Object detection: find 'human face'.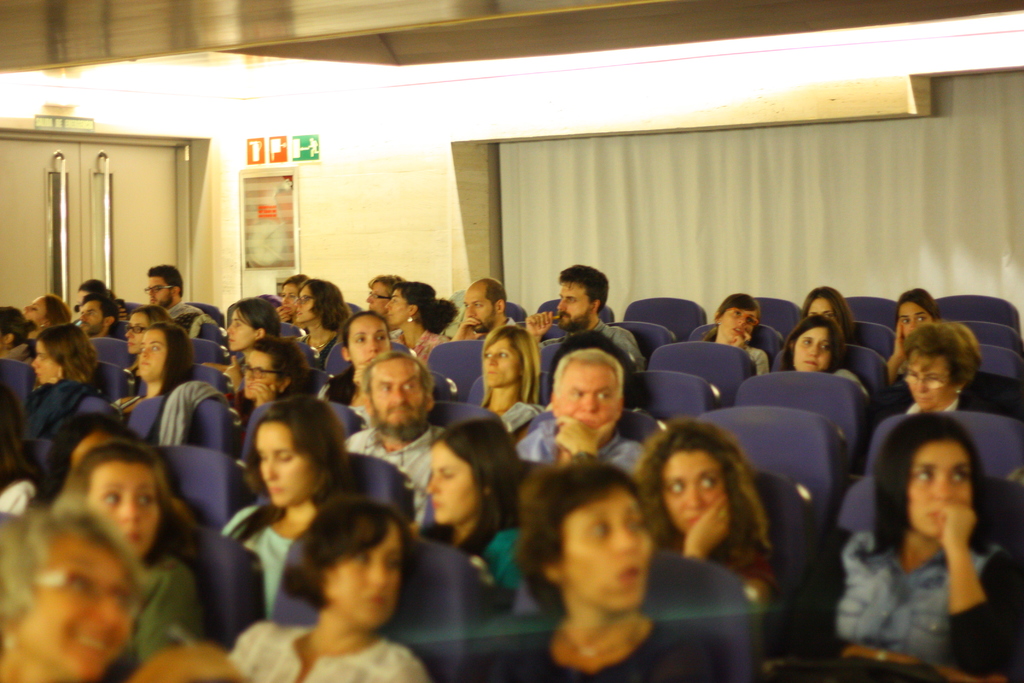
BBox(279, 282, 298, 314).
